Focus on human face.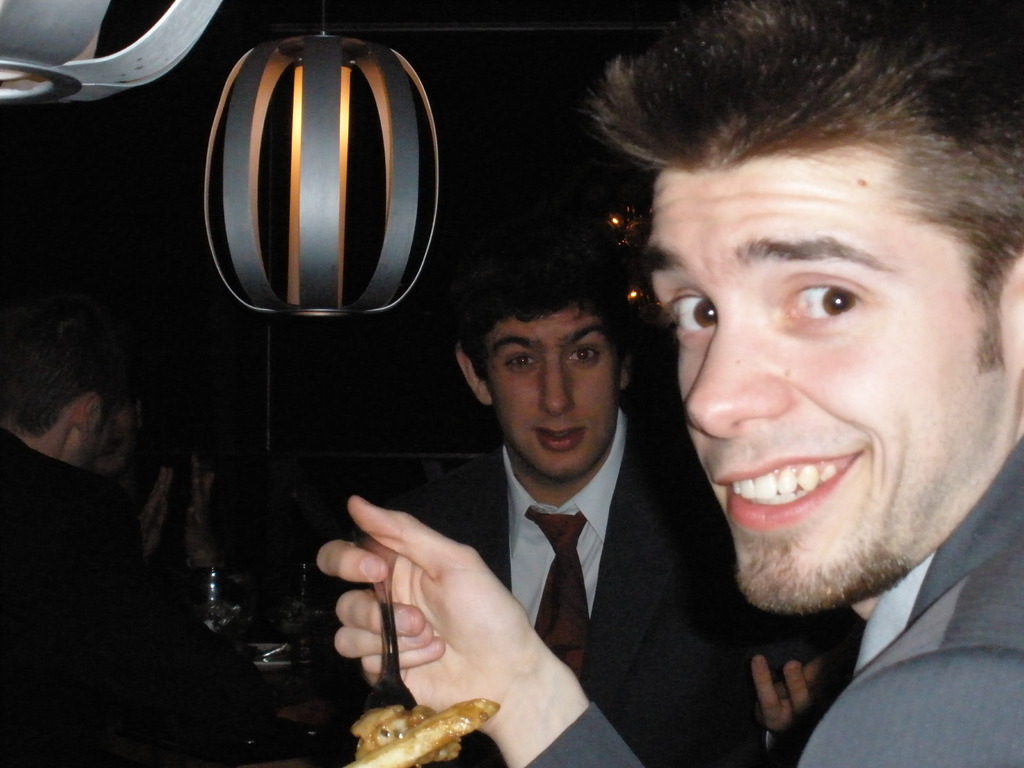
Focused at <bbox>644, 151, 1023, 611</bbox>.
